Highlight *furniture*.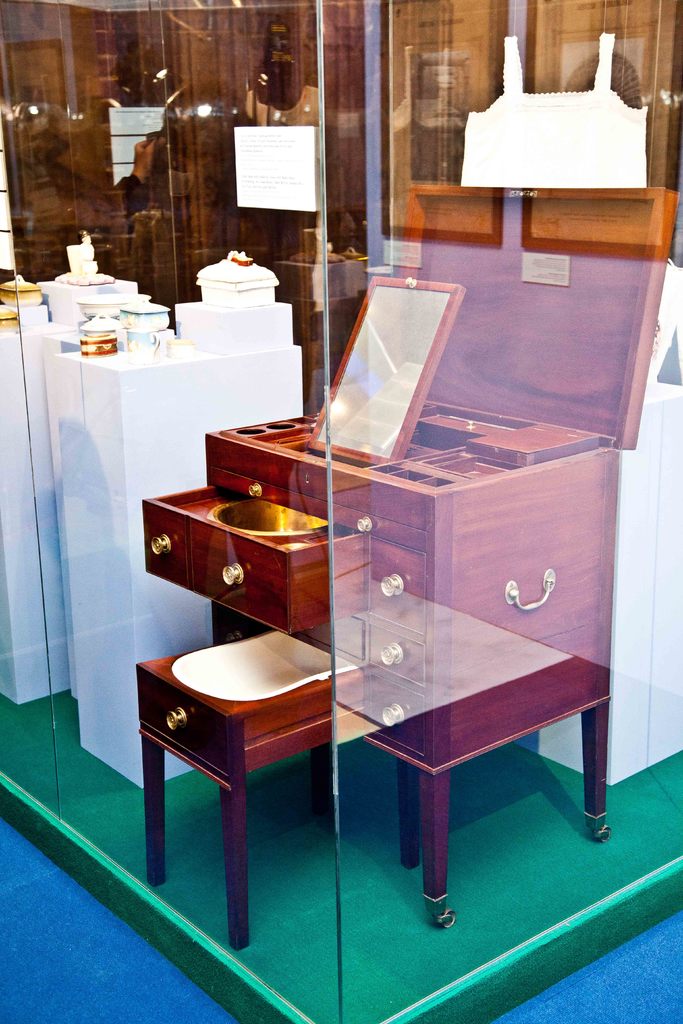
Highlighted region: bbox(138, 182, 679, 952).
